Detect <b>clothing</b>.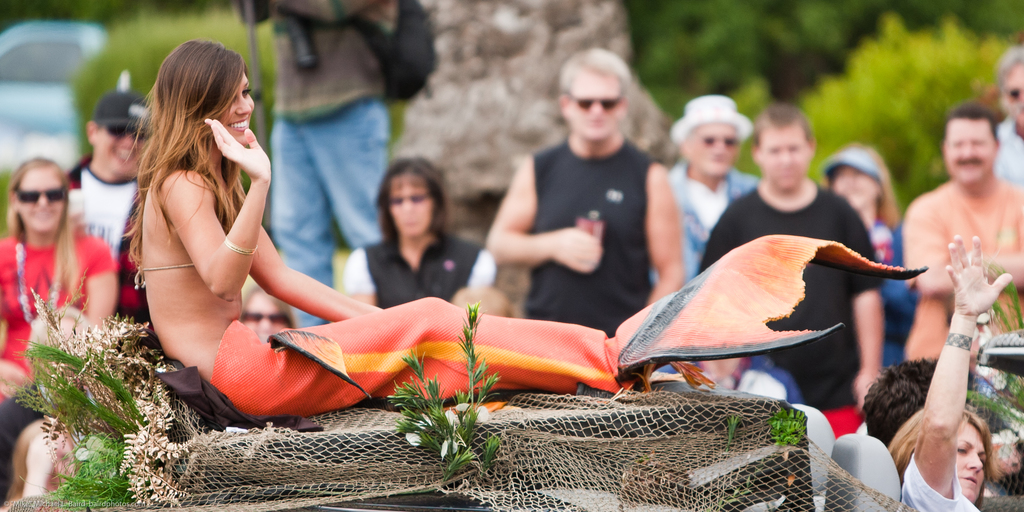
Detected at box=[536, 138, 656, 327].
